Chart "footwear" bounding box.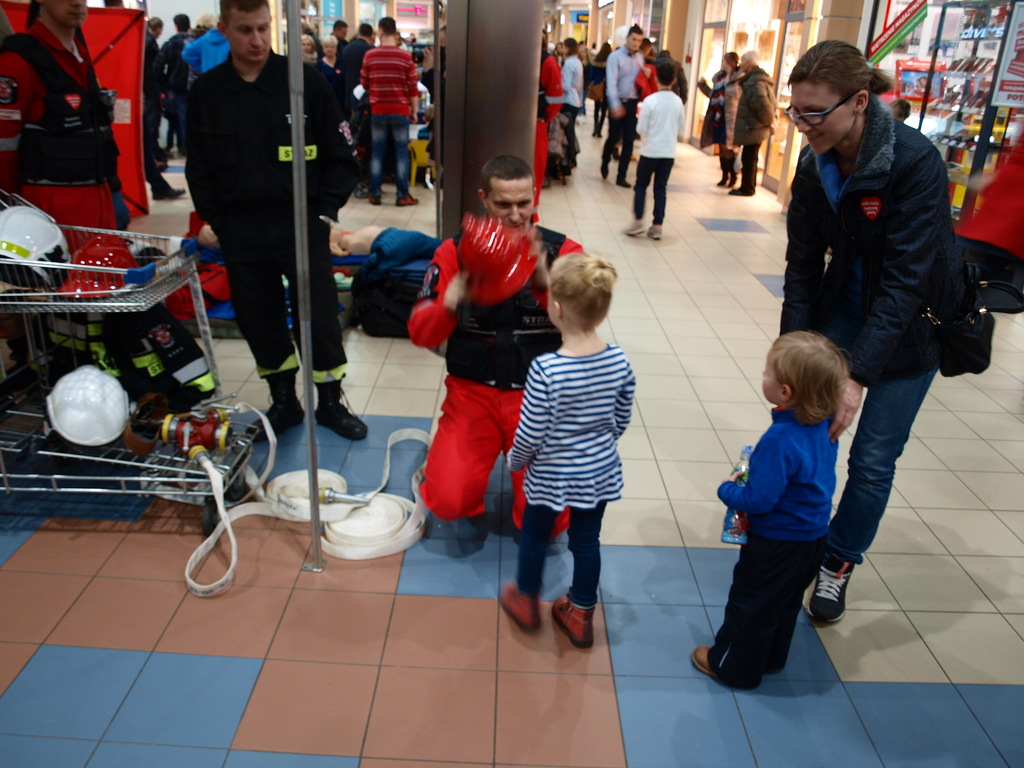
Charted: locate(317, 368, 377, 450).
